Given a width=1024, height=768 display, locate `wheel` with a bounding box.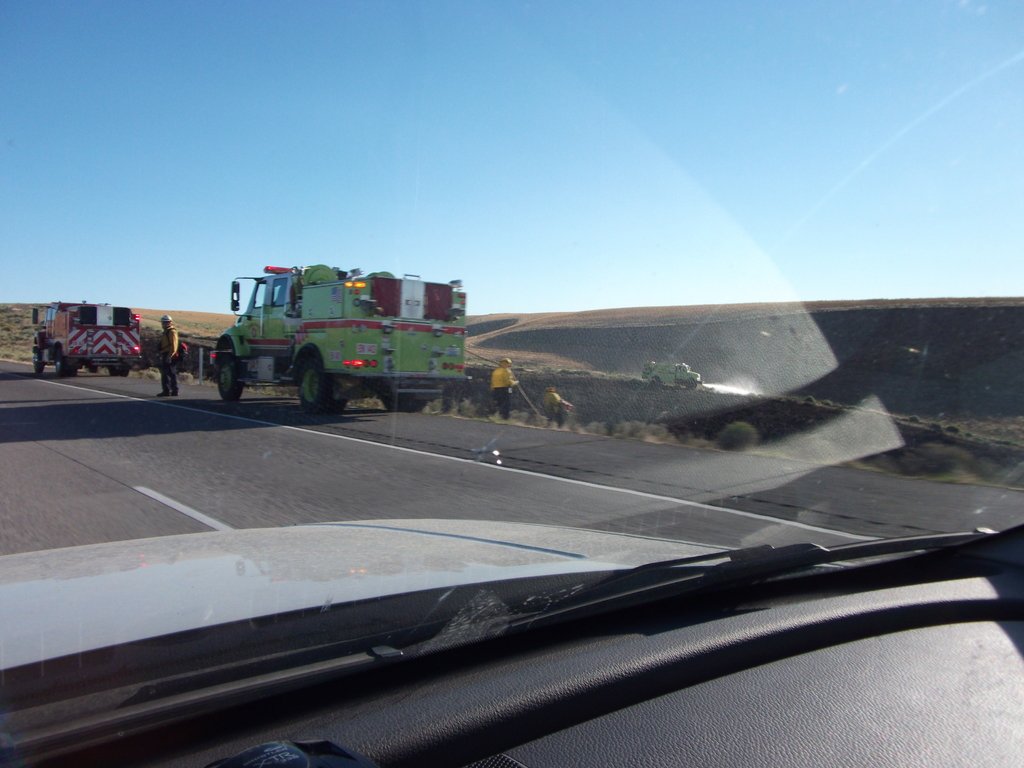
Located: box(382, 395, 428, 410).
